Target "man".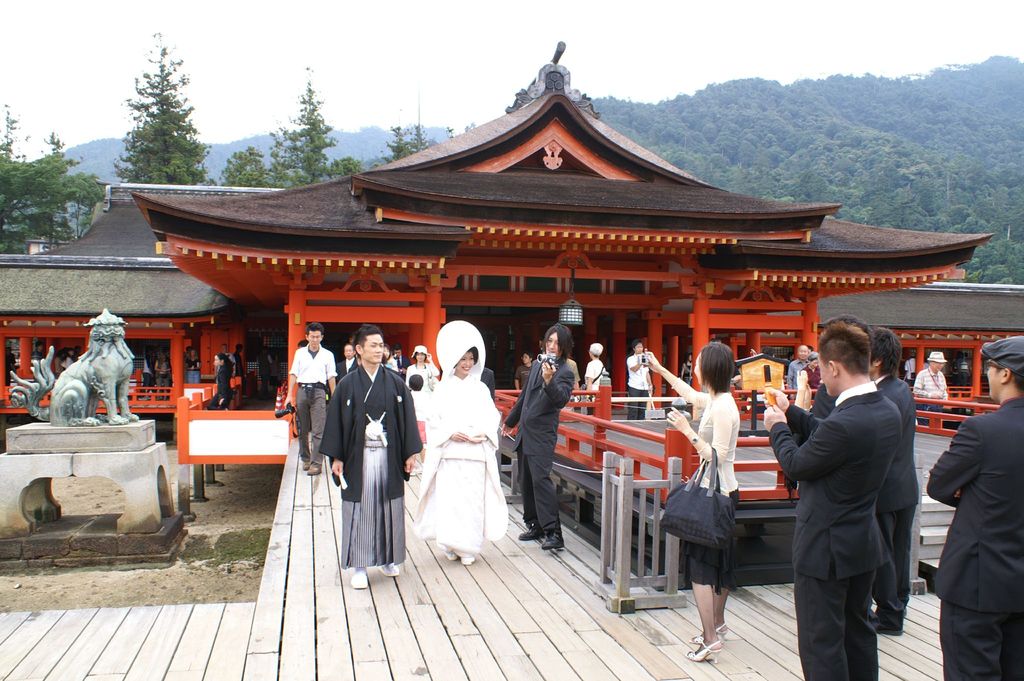
Target region: bbox(750, 312, 901, 680).
